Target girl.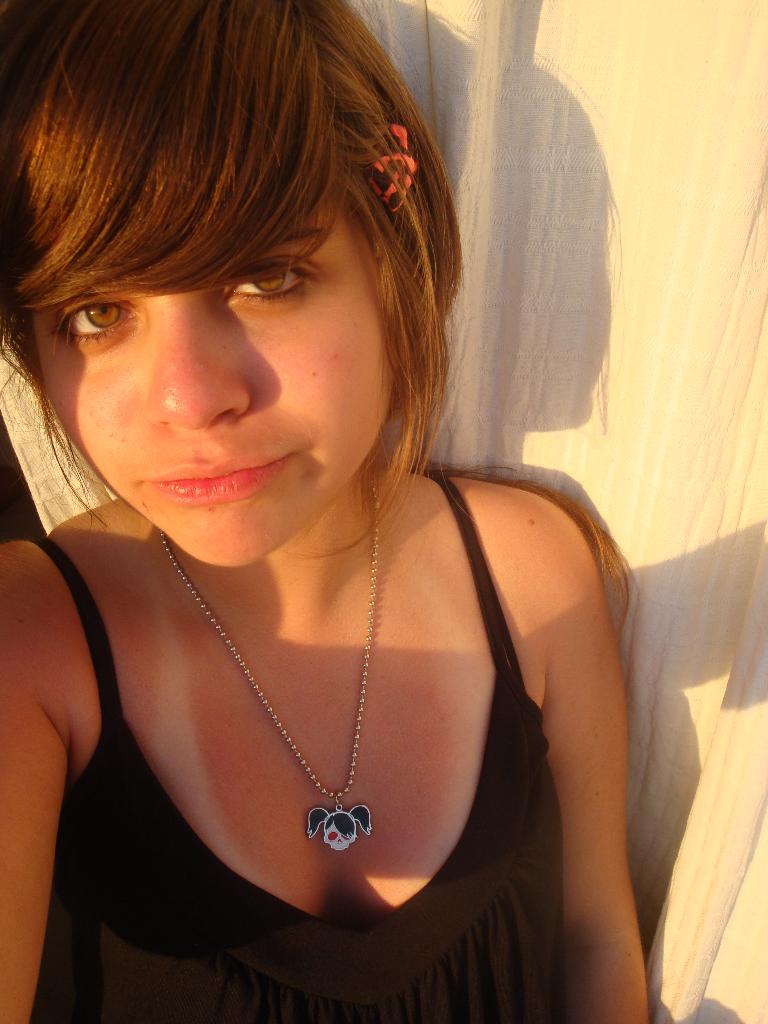
Target region: <region>0, 0, 651, 1023</region>.
